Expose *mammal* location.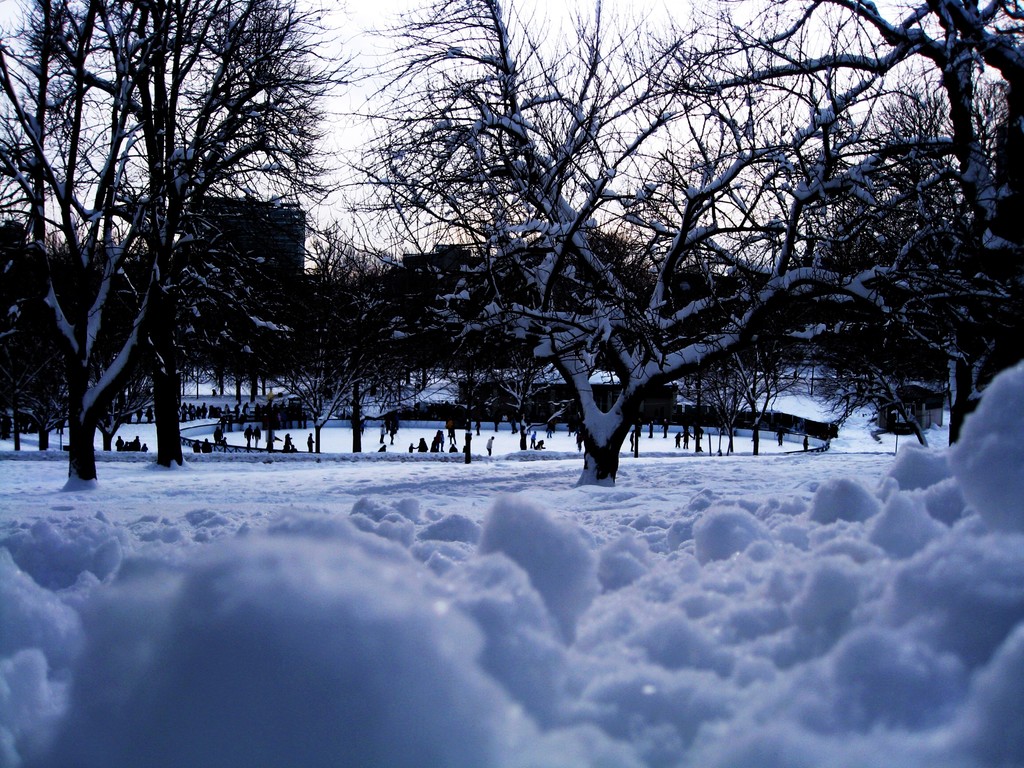
Exposed at {"x1": 693, "y1": 424, "x2": 702, "y2": 438}.
